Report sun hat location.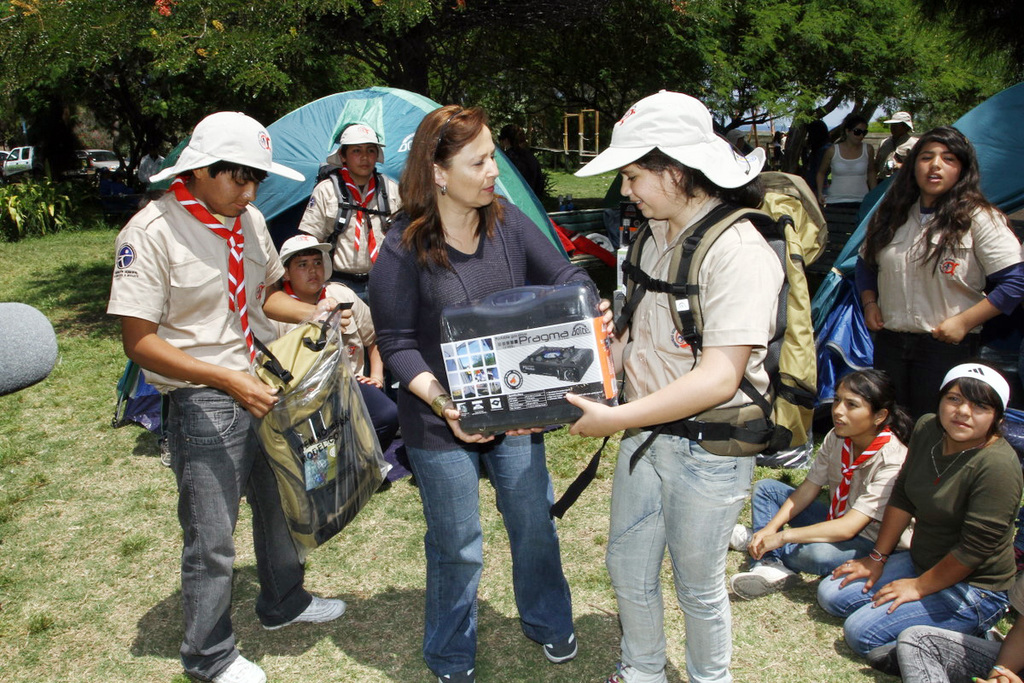
Report: 336:123:387:161.
